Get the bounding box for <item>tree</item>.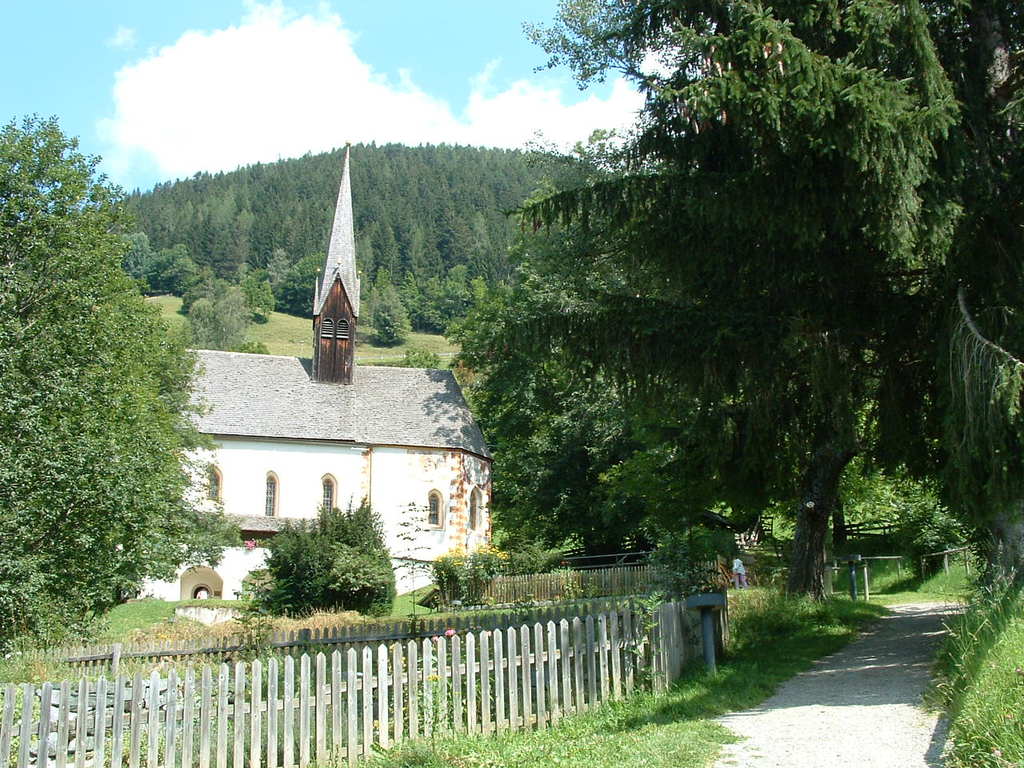
box(94, 135, 621, 334).
